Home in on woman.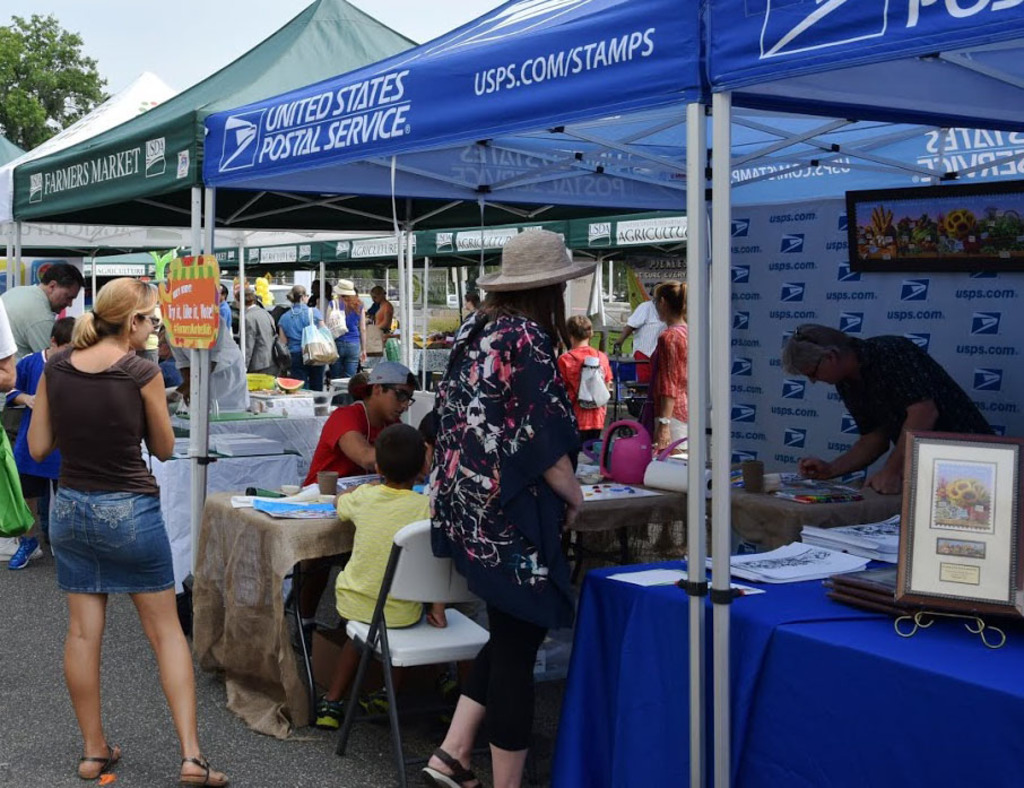
Homed in at [427,228,604,787].
